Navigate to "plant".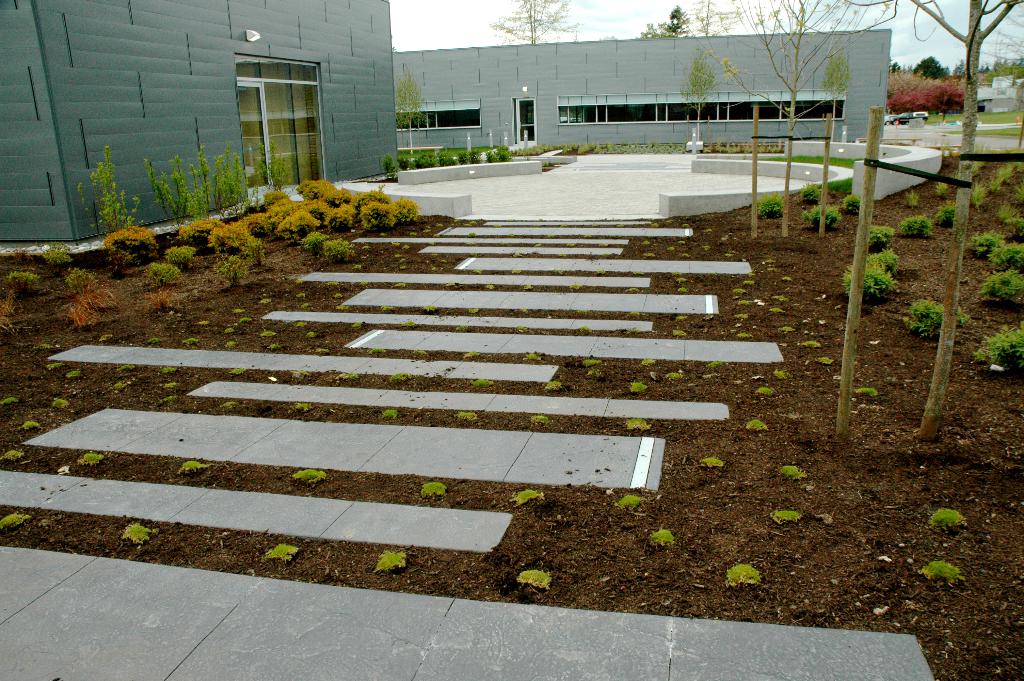
Navigation target: BBox(651, 529, 677, 546).
